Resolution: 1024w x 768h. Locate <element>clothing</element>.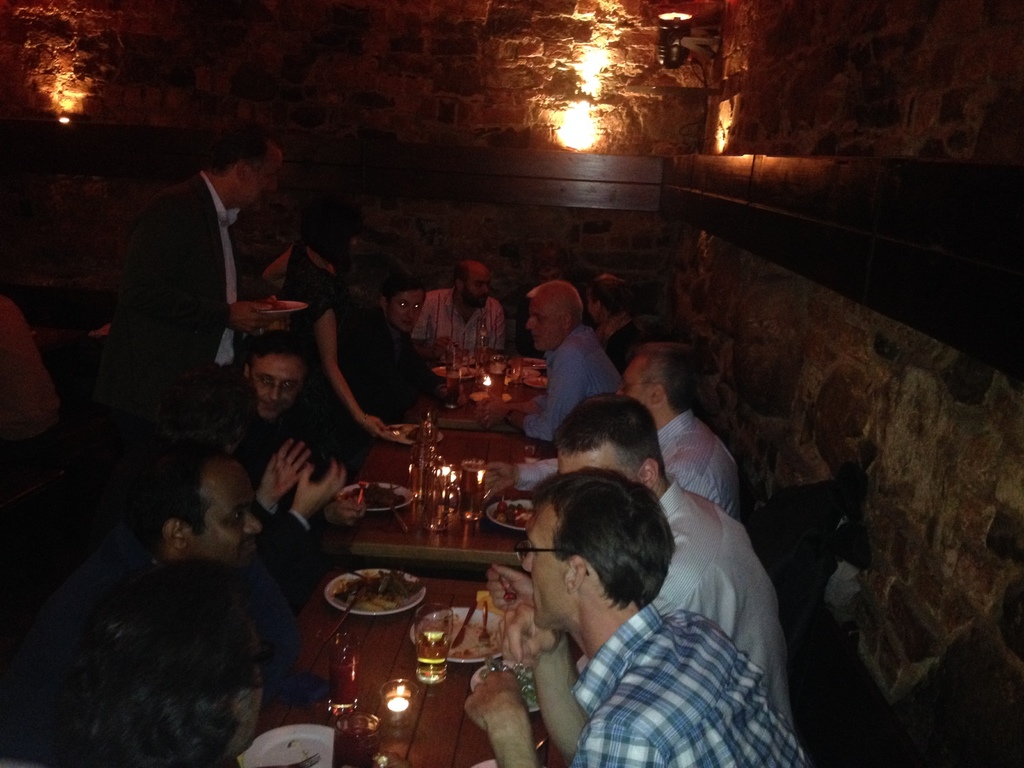
rect(406, 287, 508, 356).
